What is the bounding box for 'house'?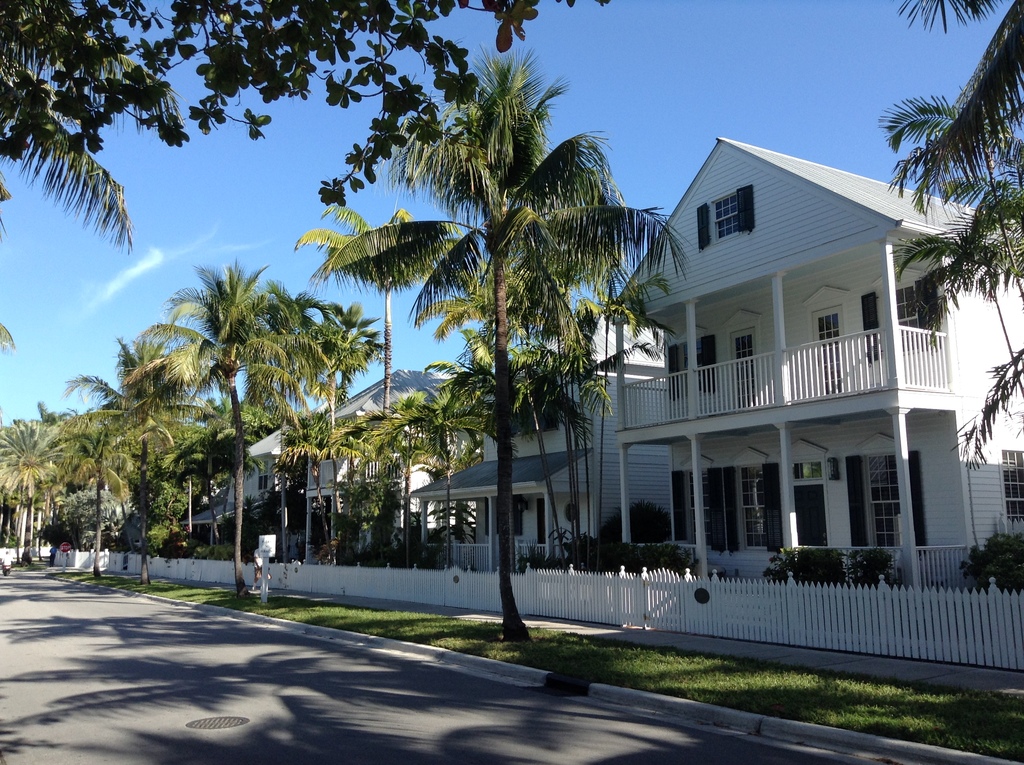
l=410, t=312, r=670, b=572.
